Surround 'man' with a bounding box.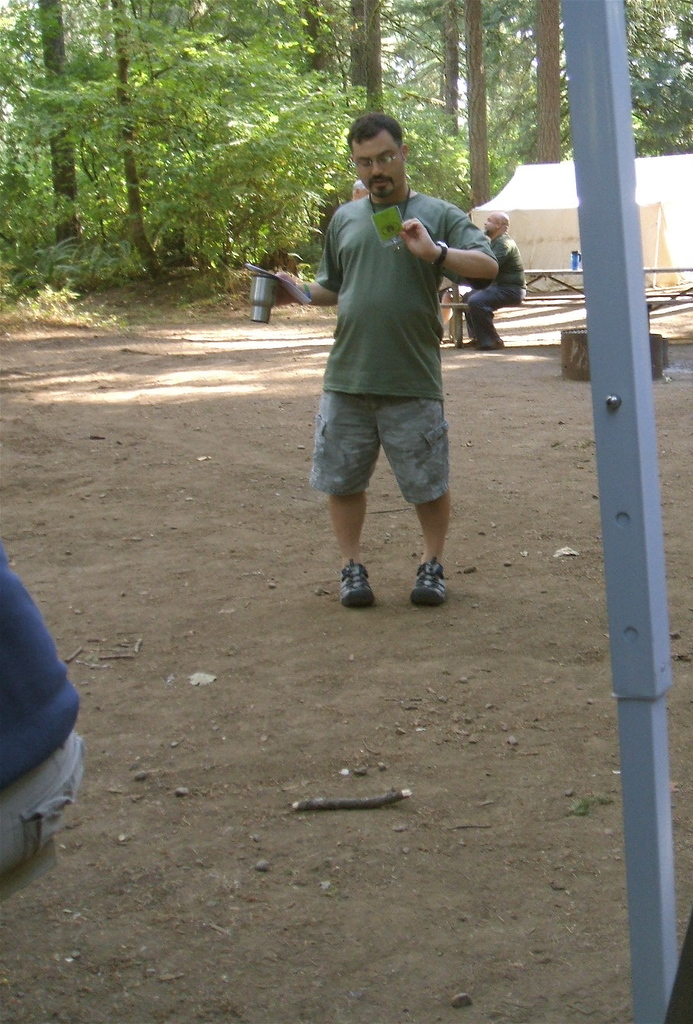
259/93/483/637.
